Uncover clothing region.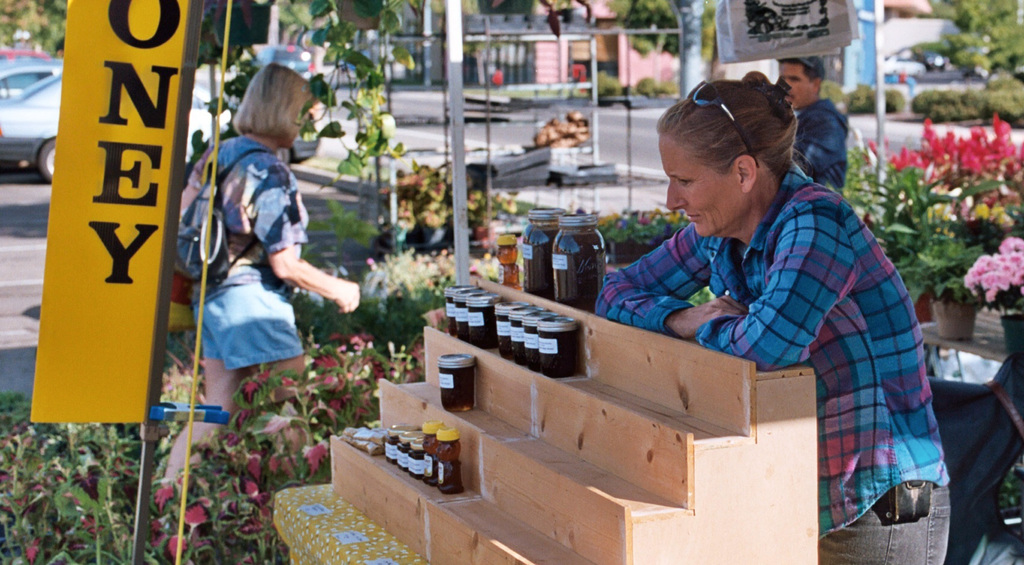
Uncovered: bbox=(788, 101, 853, 192).
